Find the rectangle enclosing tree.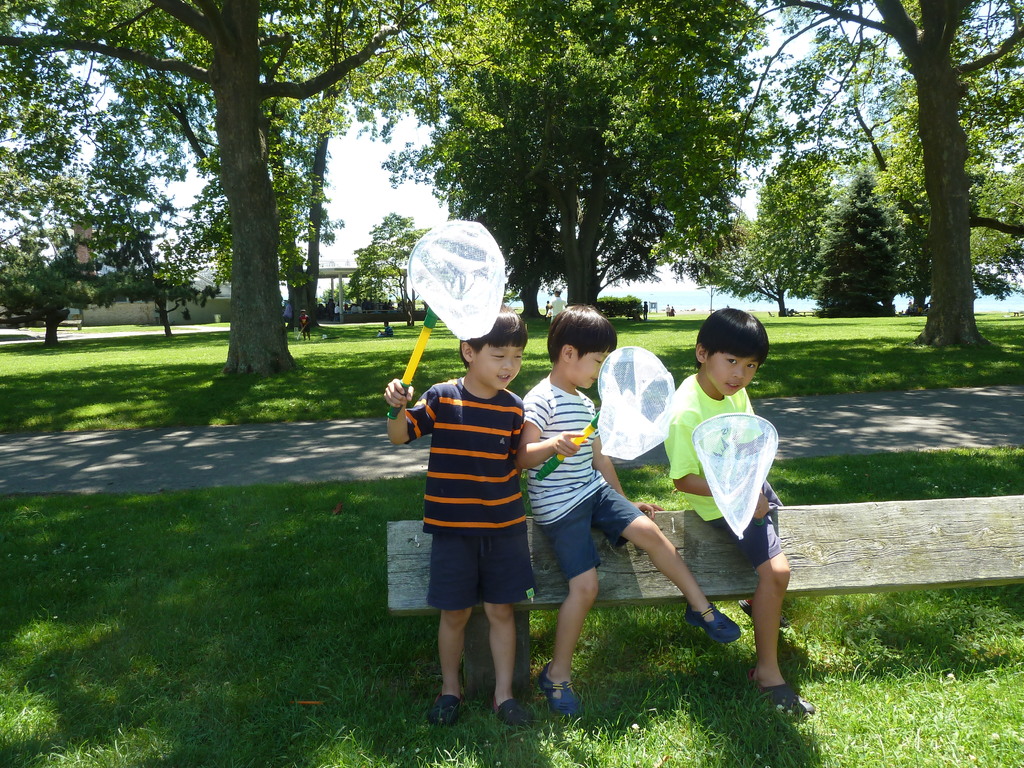
836:128:1023:315.
